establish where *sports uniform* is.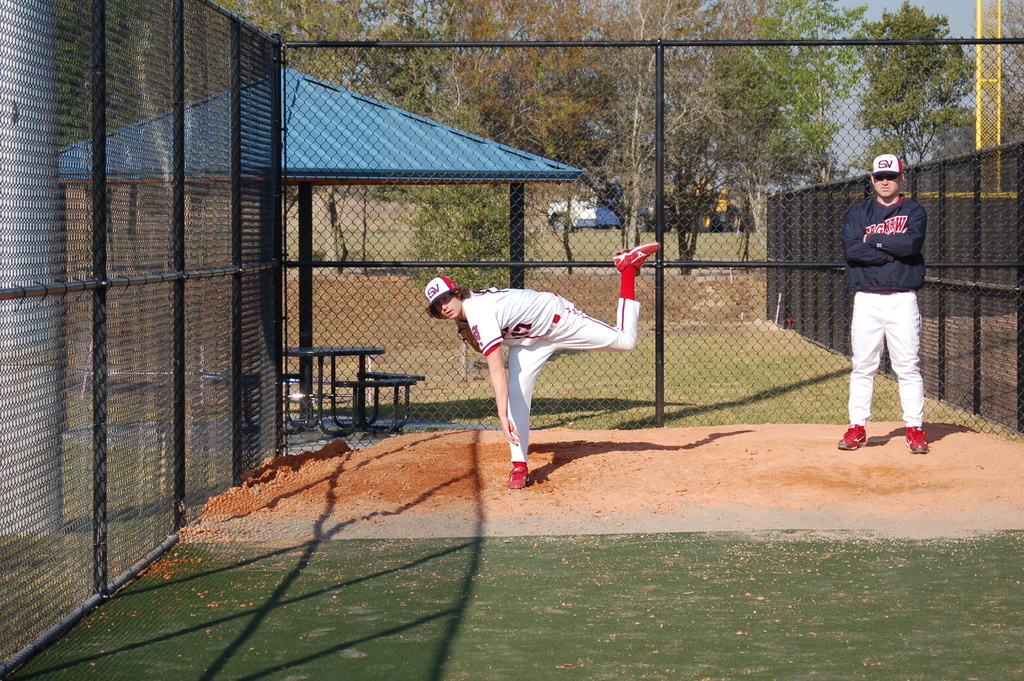
Established at (x1=438, y1=242, x2=657, y2=498).
